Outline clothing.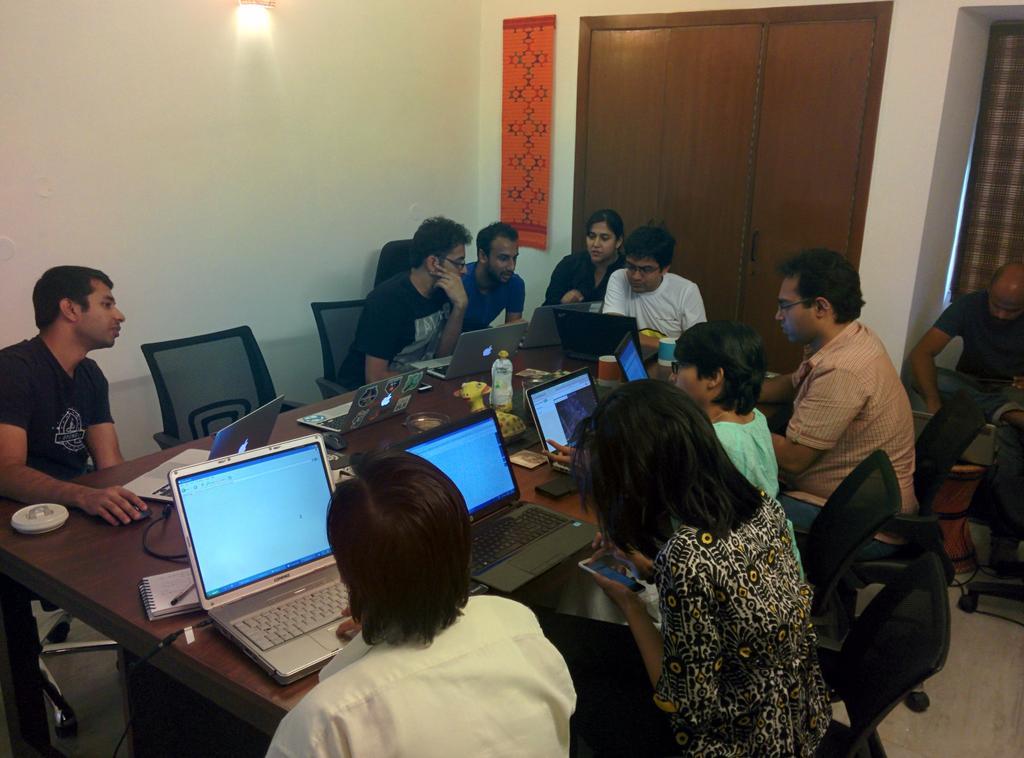
Outline: x1=899 y1=293 x2=1023 y2=464.
